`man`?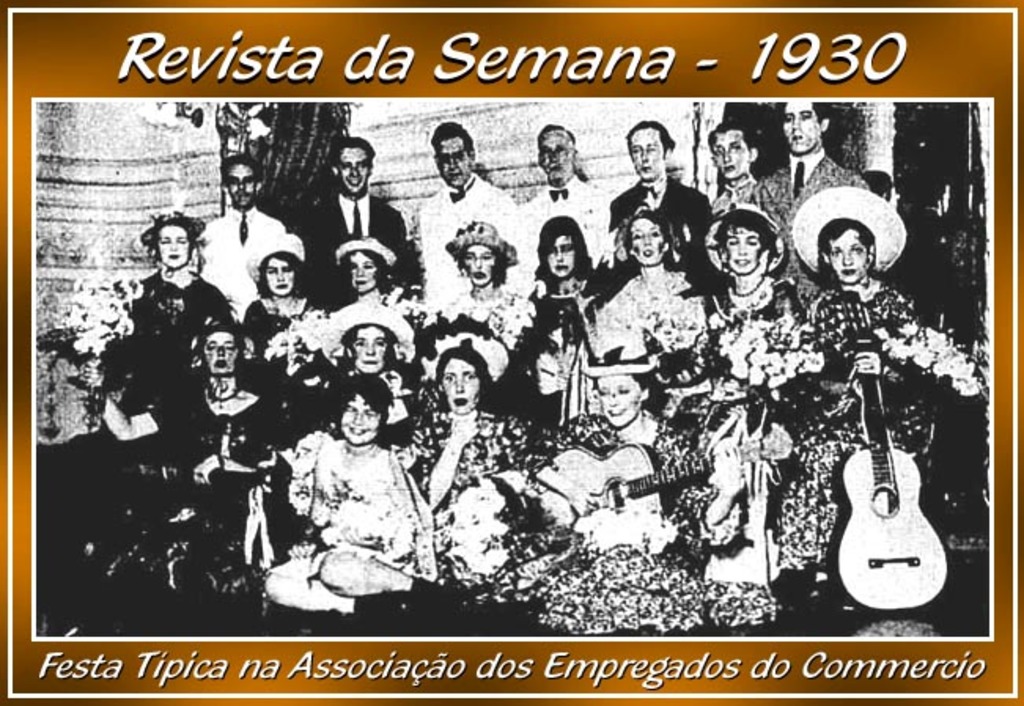
BBox(192, 151, 288, 319)
